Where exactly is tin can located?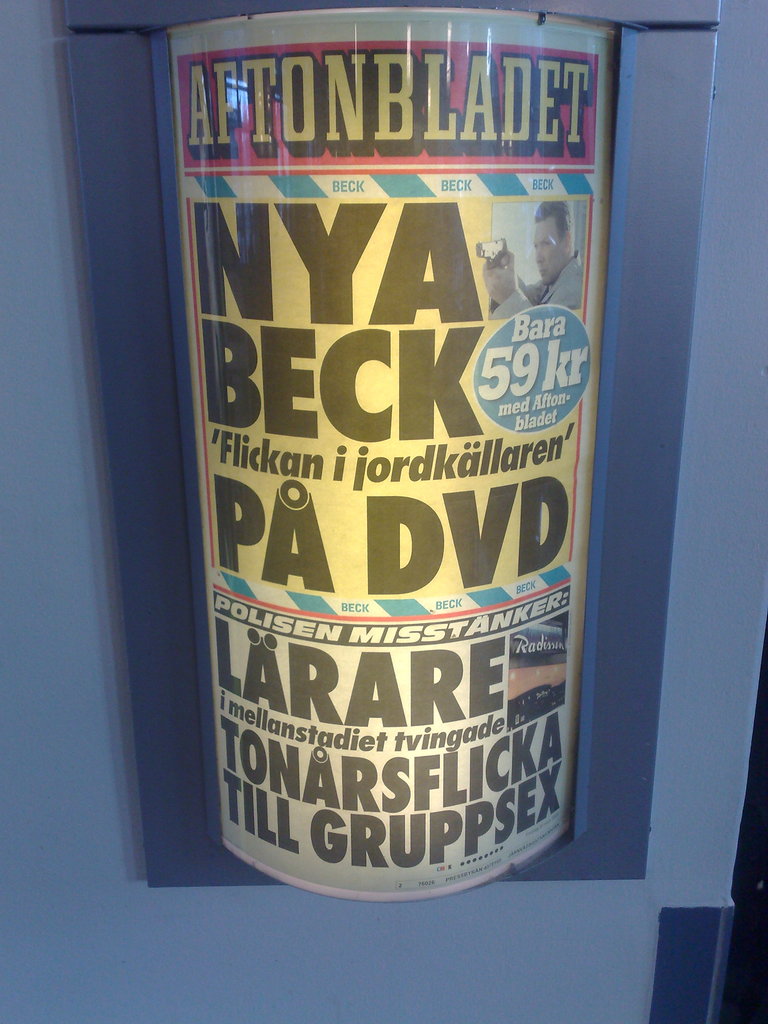
Its bounding box is {"left": 162, "top": 1, "right": 641, "bottom": 902}.
